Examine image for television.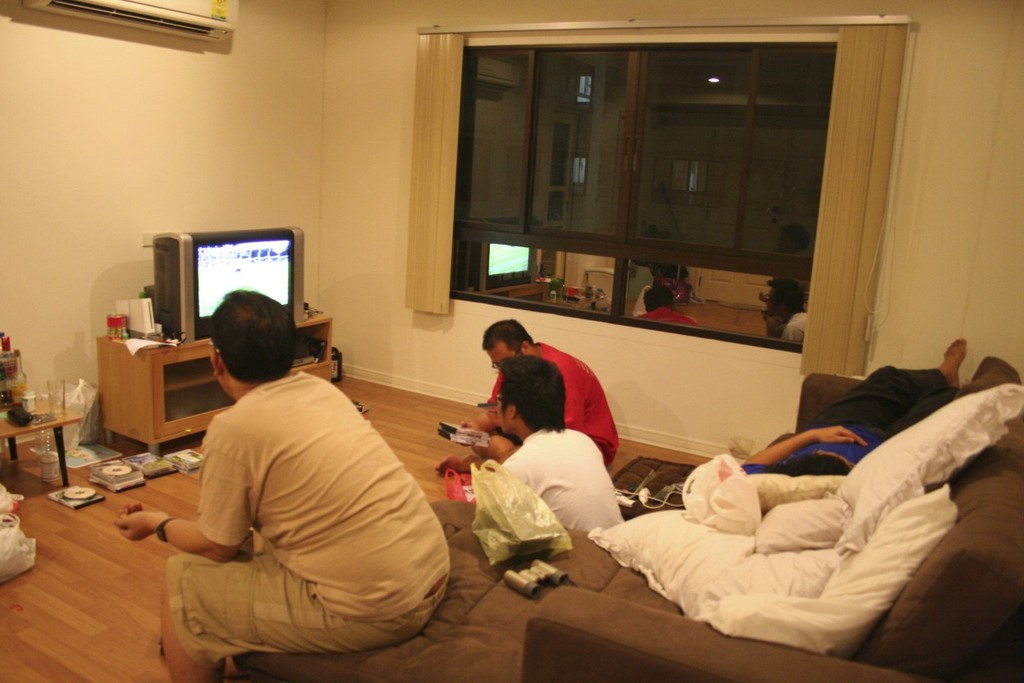
Examination result: select_region(148, 227, 308, 343).
